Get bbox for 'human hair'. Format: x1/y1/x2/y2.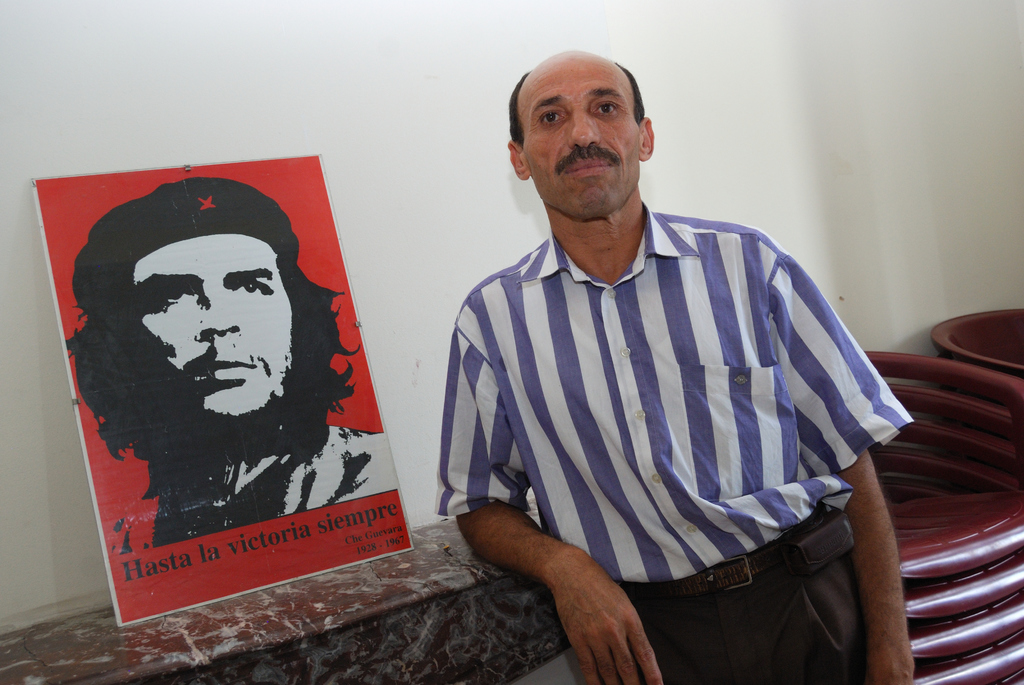
506/54/648/142.
